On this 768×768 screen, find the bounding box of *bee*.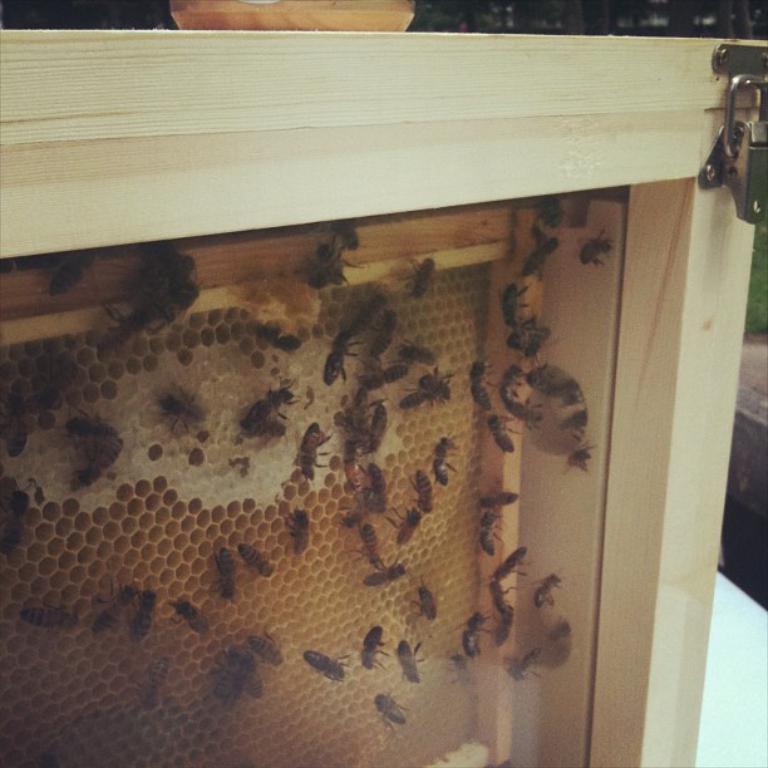
Bounding box: 502/276/531/315.
